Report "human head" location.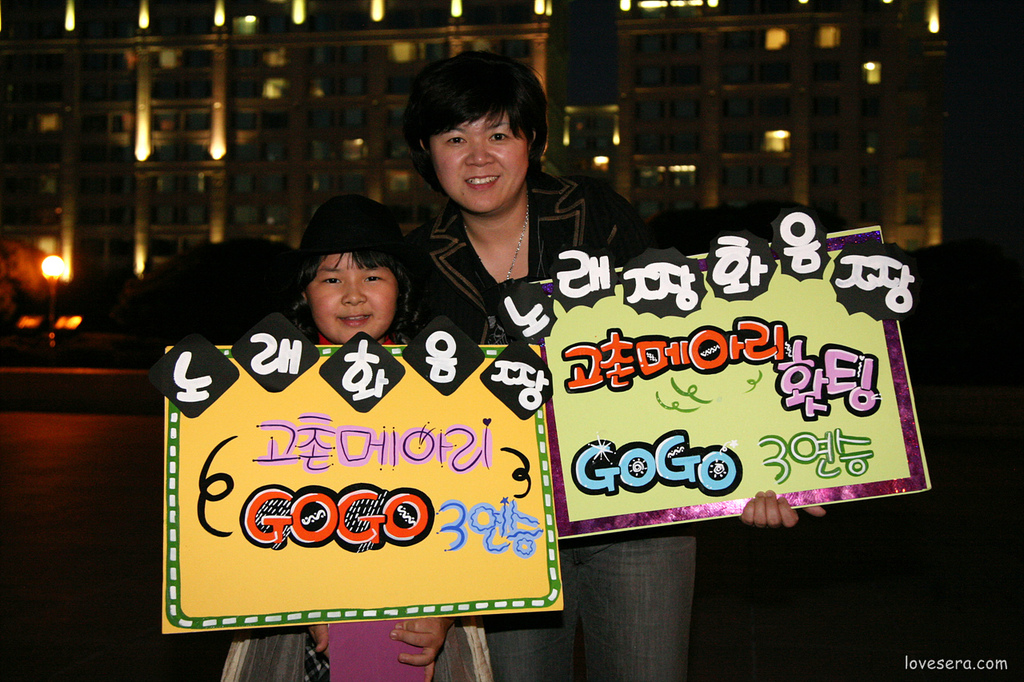
Report: crop(398, 48, 551, 217).
